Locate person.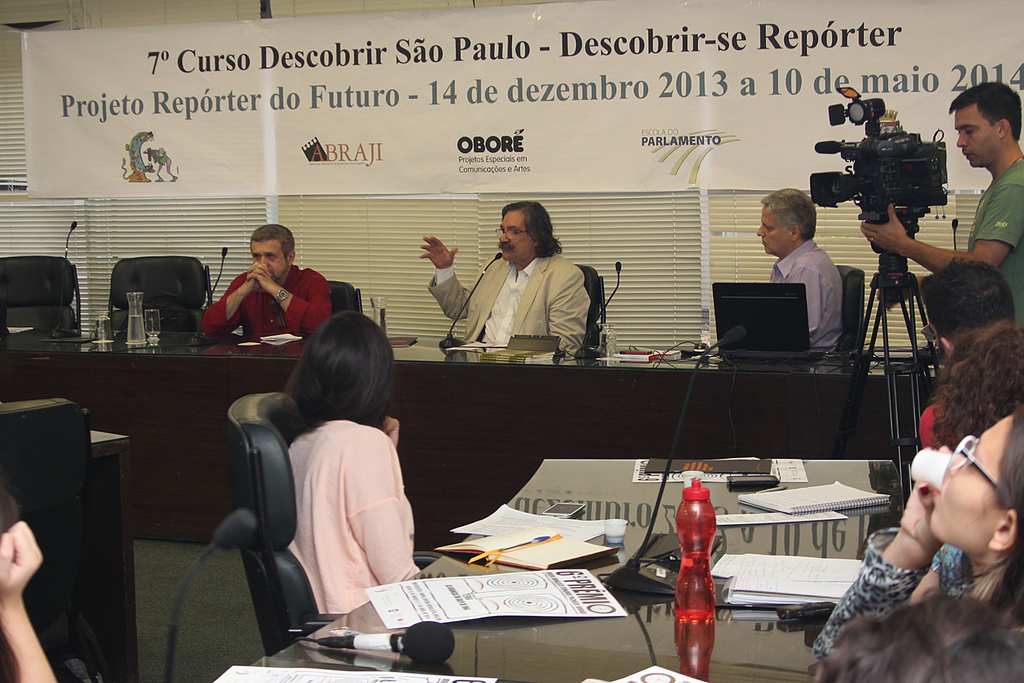
Bounding box: select_region(808, 408, 1023, 649).
